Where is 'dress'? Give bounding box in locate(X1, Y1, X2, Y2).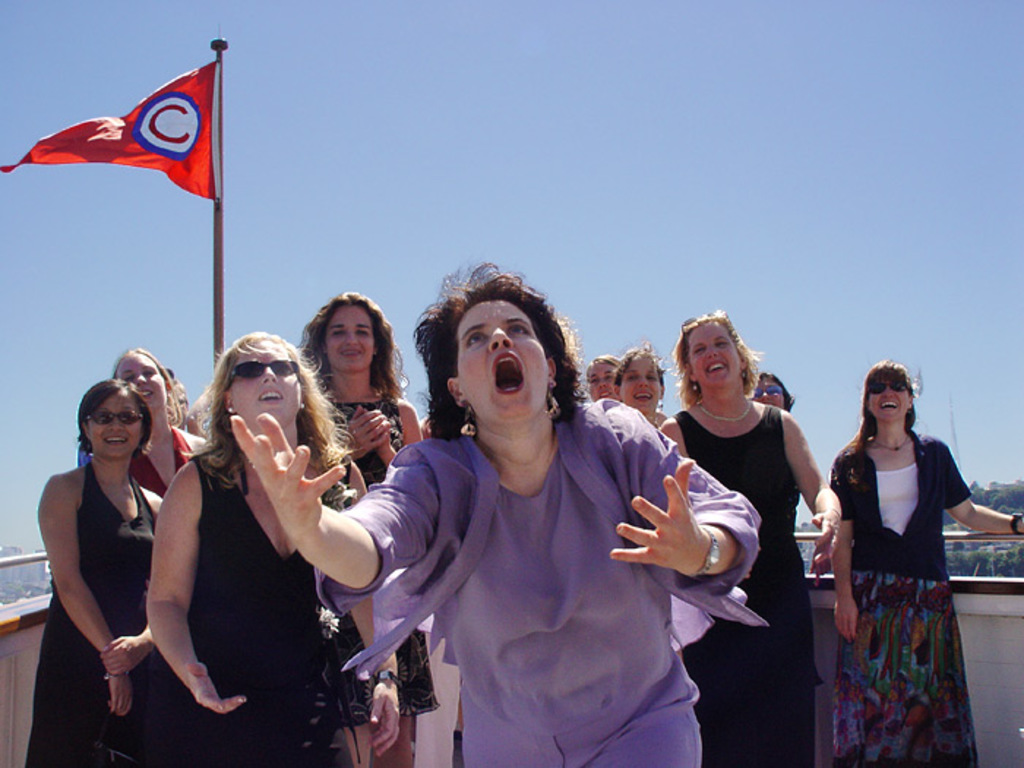
locate(159, 456, 353, 767).
